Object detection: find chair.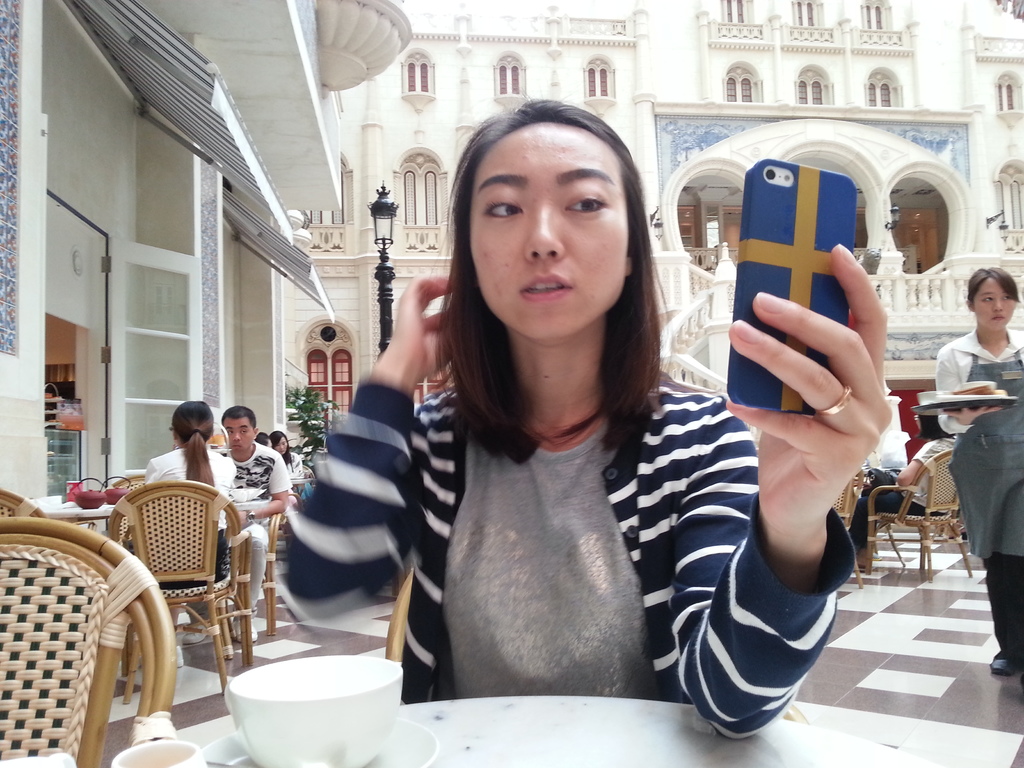
0/486/51/517.
